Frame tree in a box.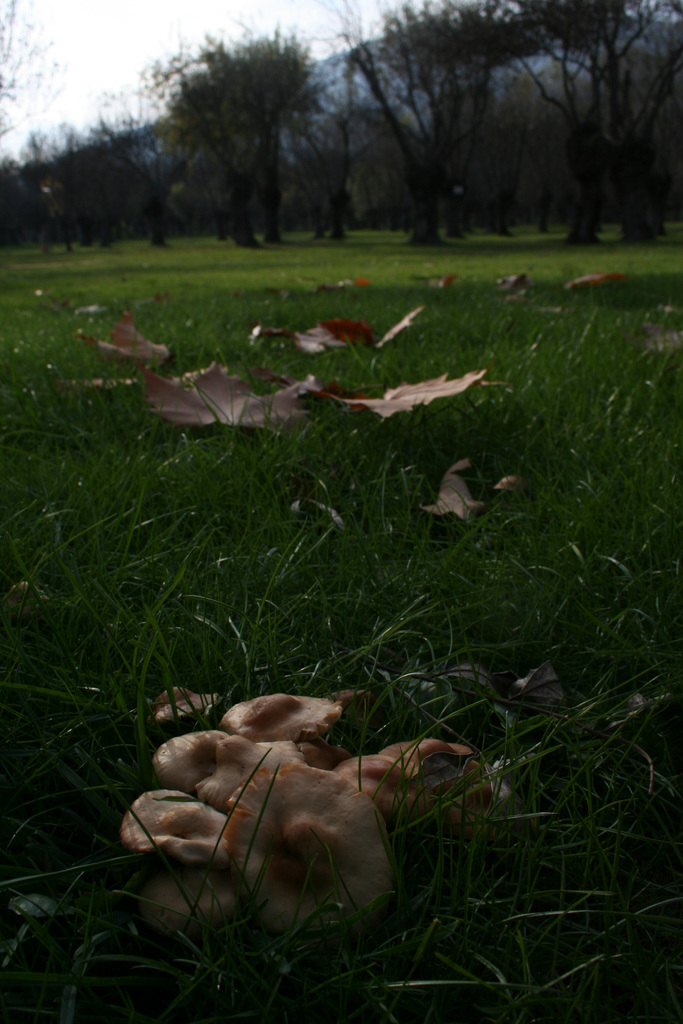
bbox(135, 28, 354, 231).
